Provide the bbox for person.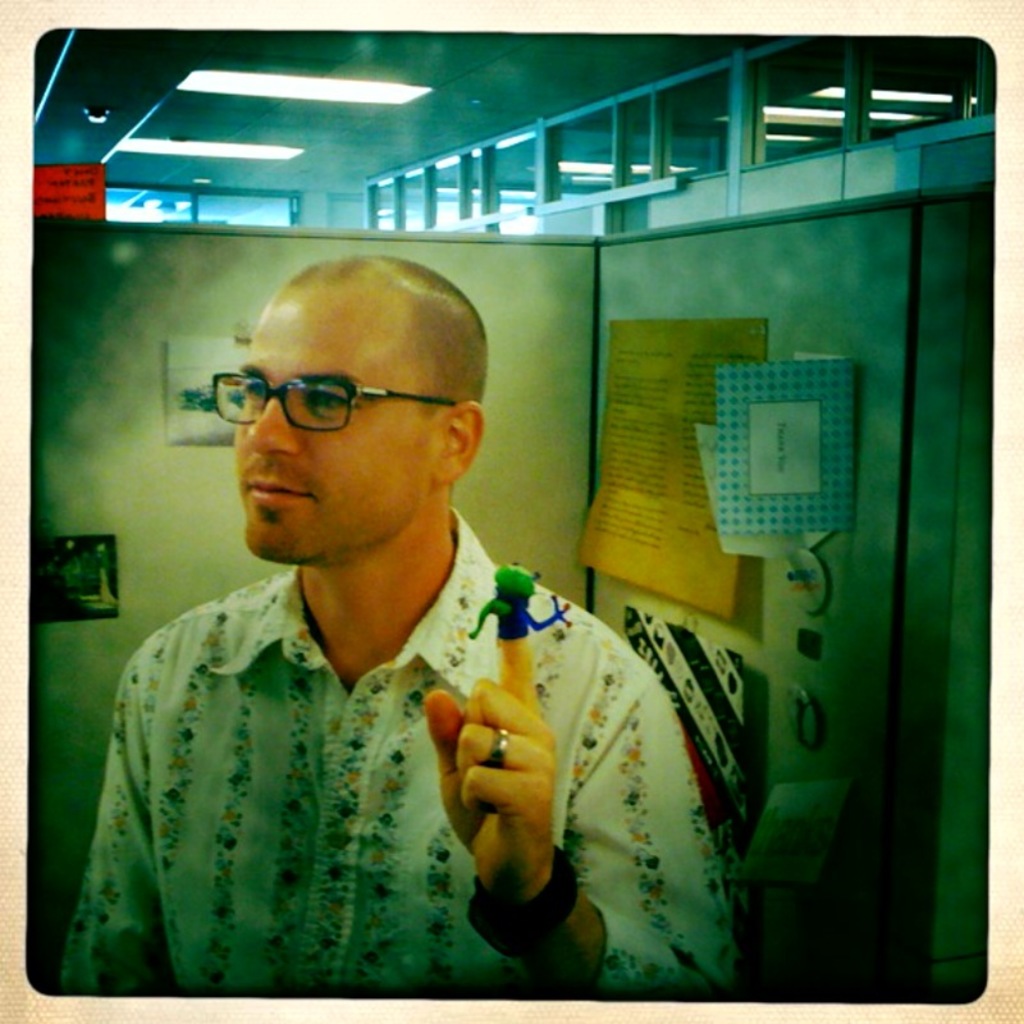
(87, 221, 716, 992).
